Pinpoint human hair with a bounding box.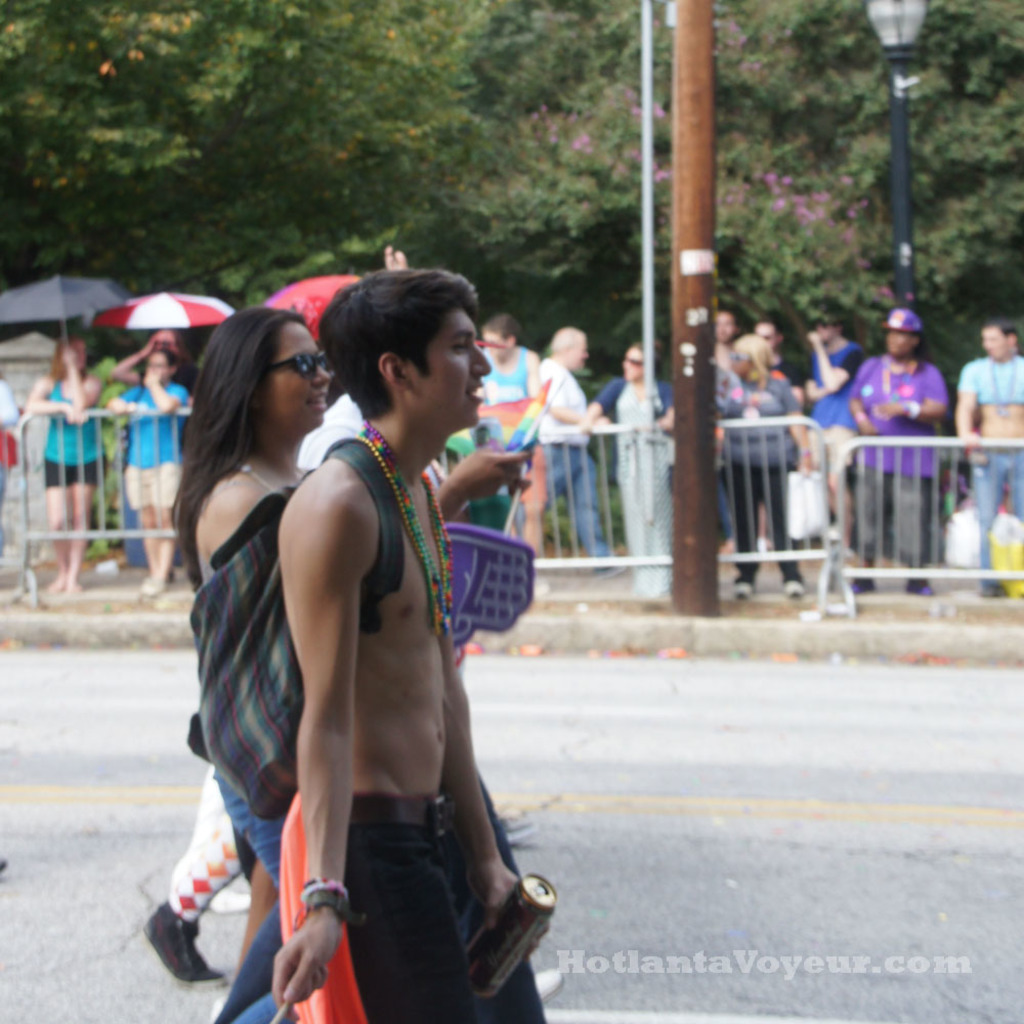
(left=732, top=332, right=776, bottom=390).
